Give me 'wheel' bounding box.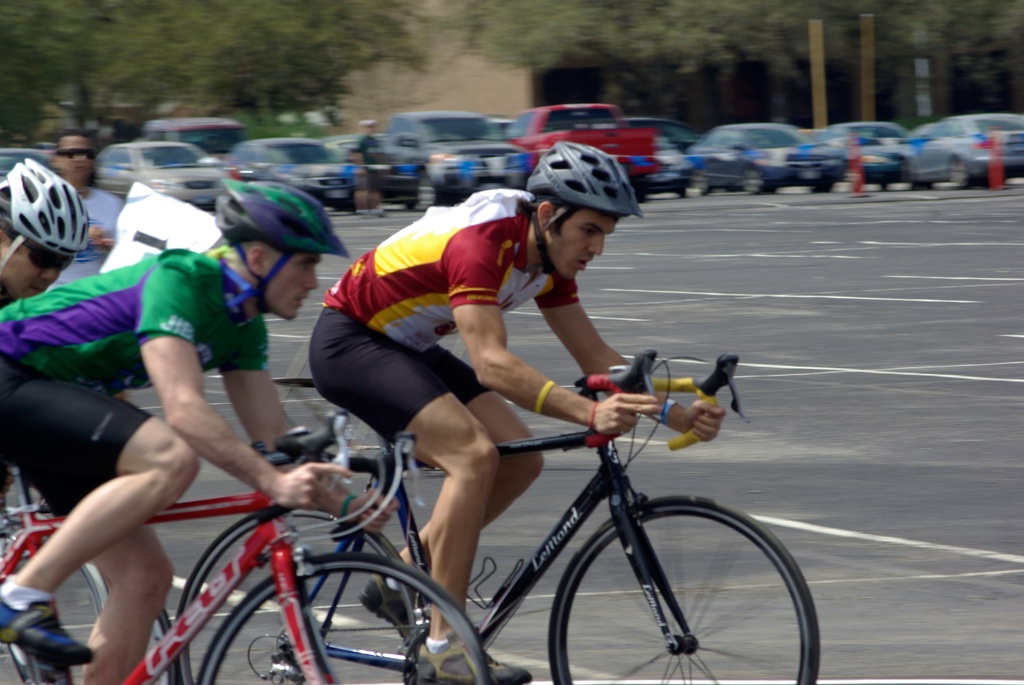
(698, 171, 712, 196).
